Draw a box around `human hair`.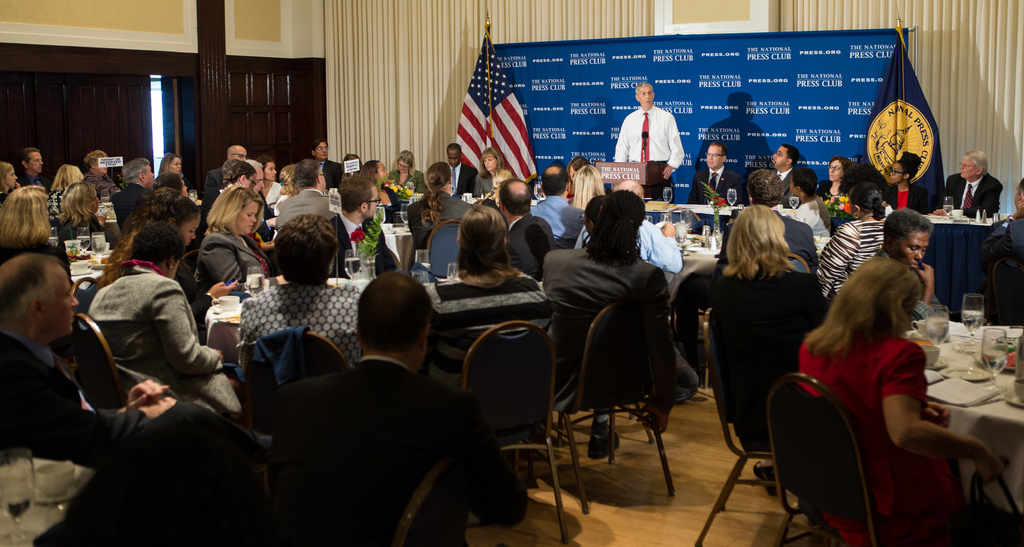
detection(202, 184, 267, 241).
